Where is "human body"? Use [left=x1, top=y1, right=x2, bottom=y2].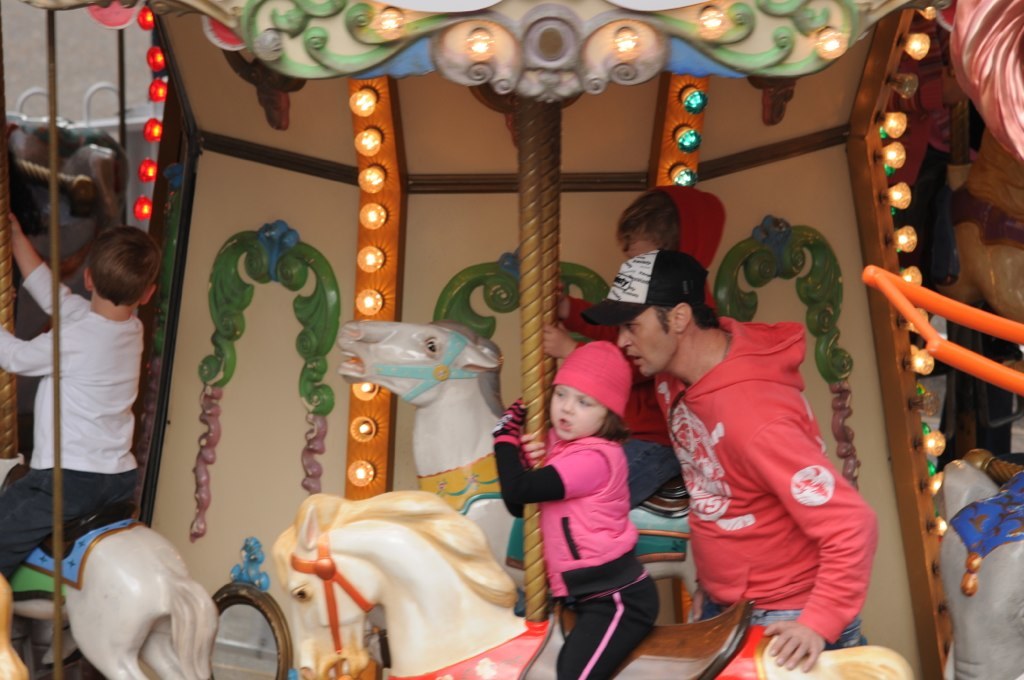
[left=606, top=235, right=876, bottom=674].
